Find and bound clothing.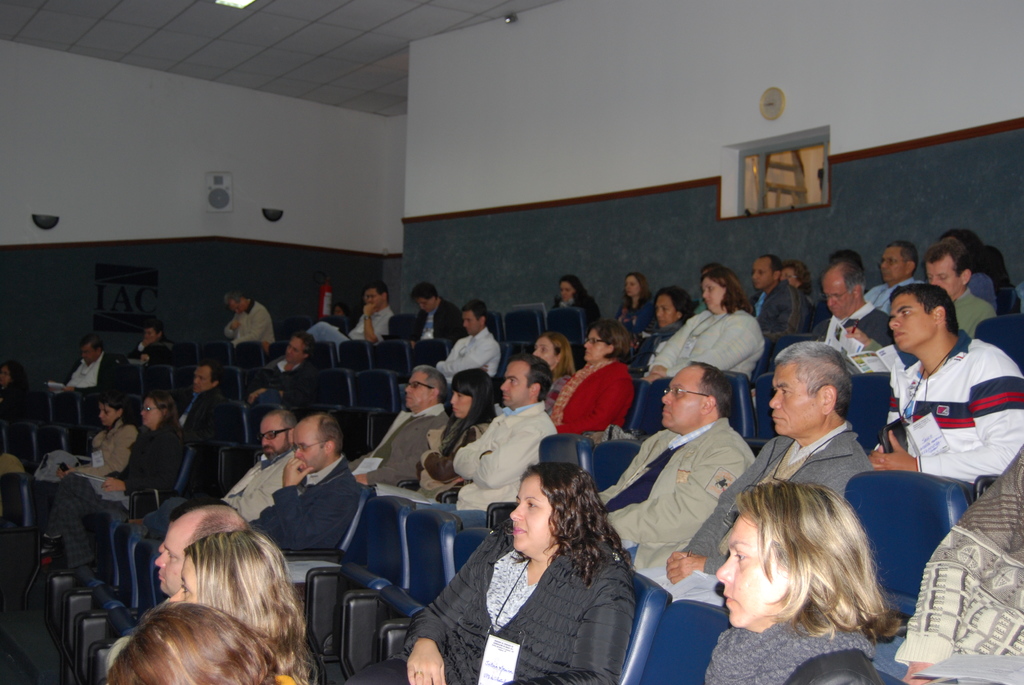
Bound: box(596, 418, 754, 571).
